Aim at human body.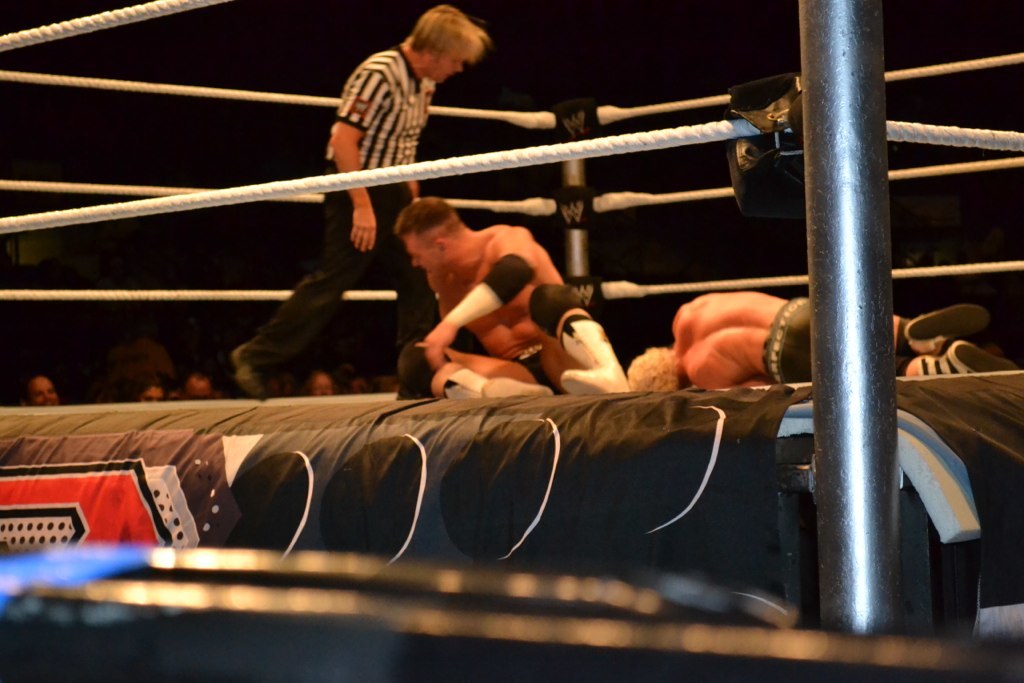
Aimed at [x1=630, y1=291, x2=1014, y2=389].
